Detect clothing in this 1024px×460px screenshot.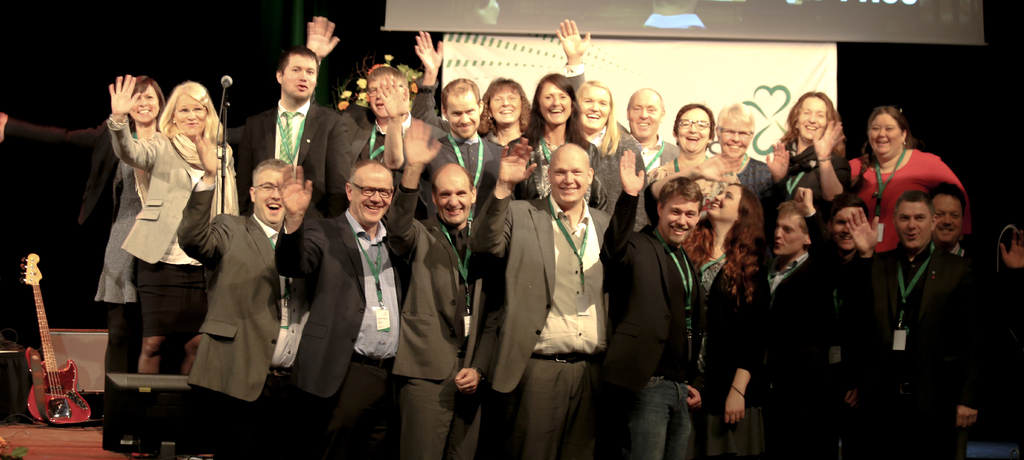
Detection: box=[836, 144, 981, 264].
